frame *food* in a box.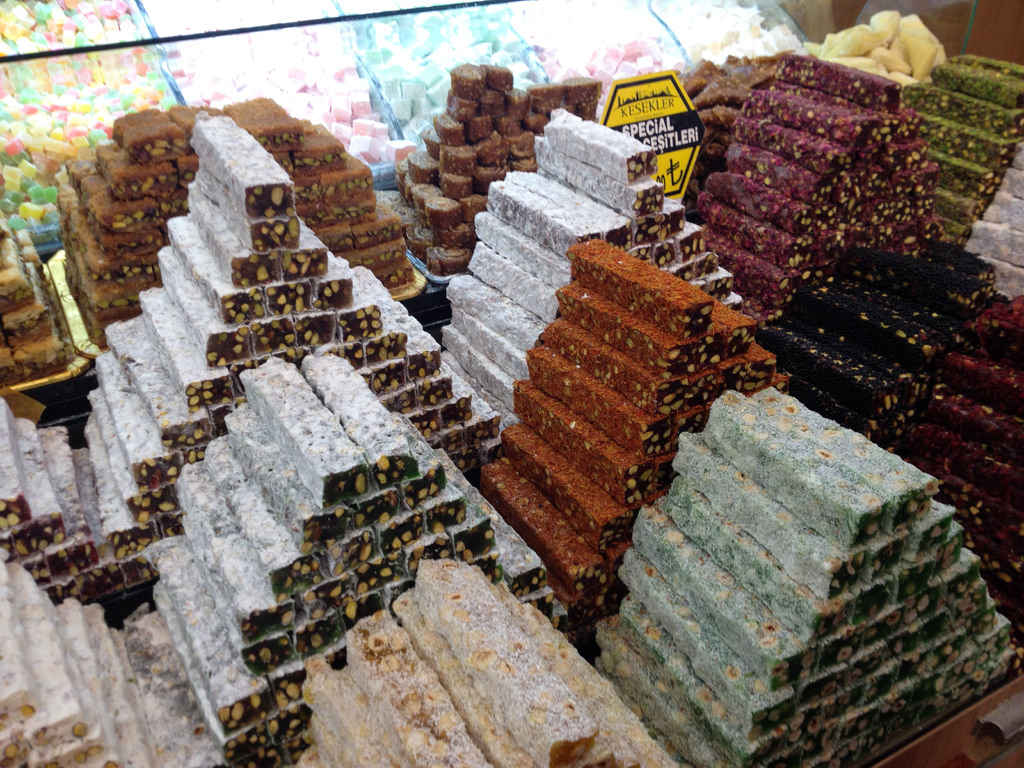
BBox(967, 146, 1023, 298).
